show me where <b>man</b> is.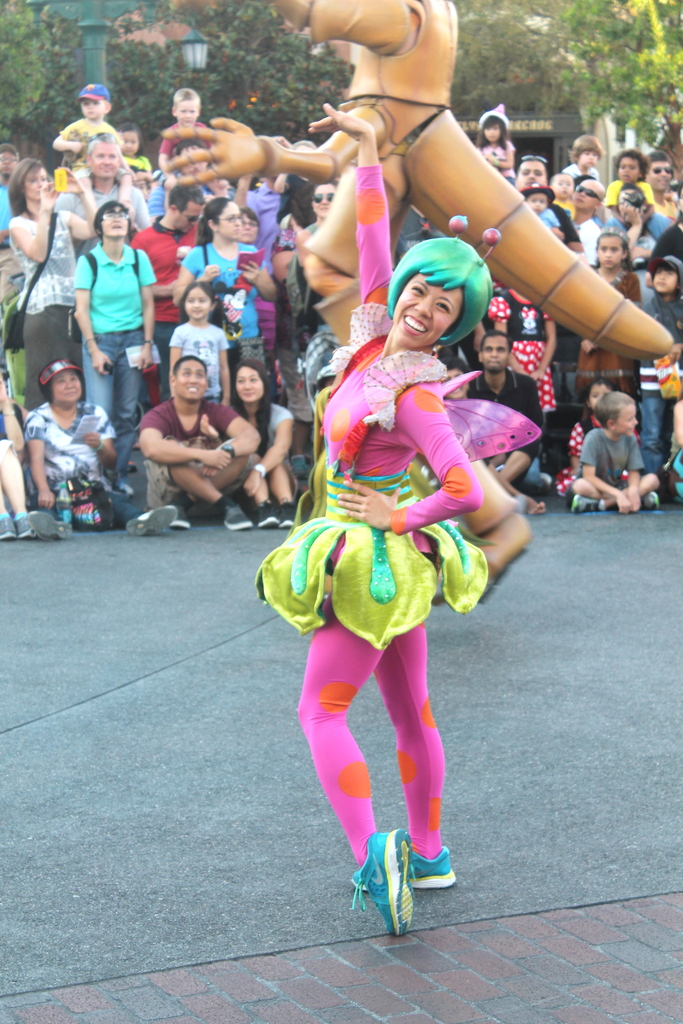
<b>man</b> is at box(635, 148, 673, 212).
